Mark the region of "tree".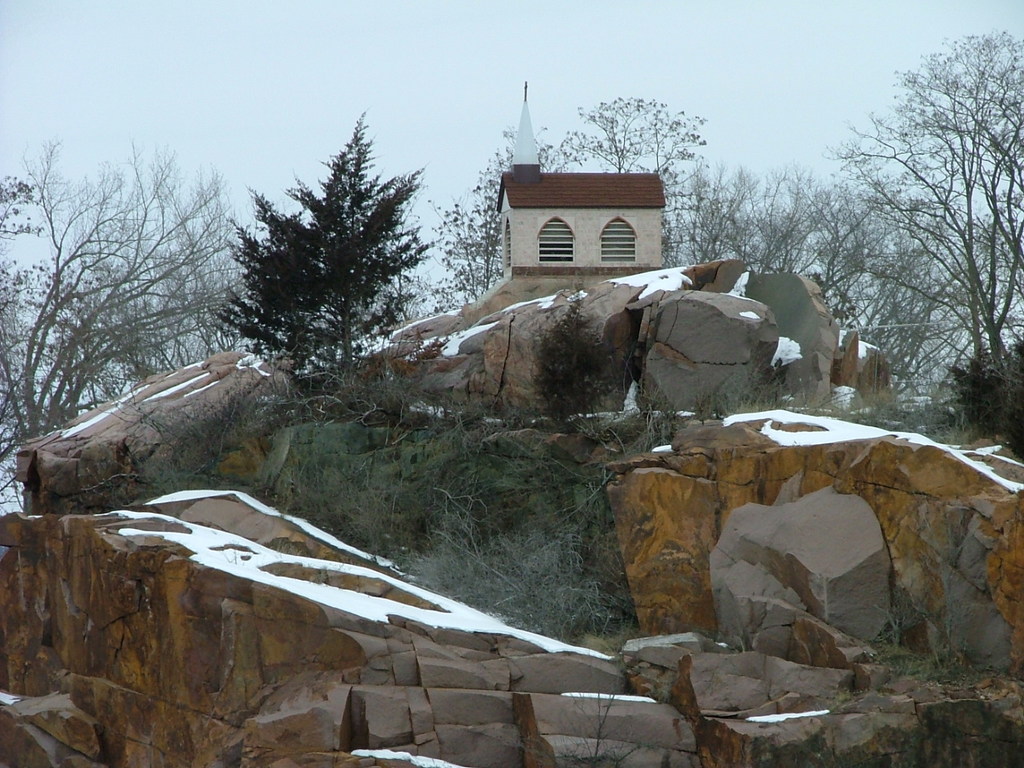
Region: {"left": 0, "top": 94, "right": 233, "bottom": 507}.
